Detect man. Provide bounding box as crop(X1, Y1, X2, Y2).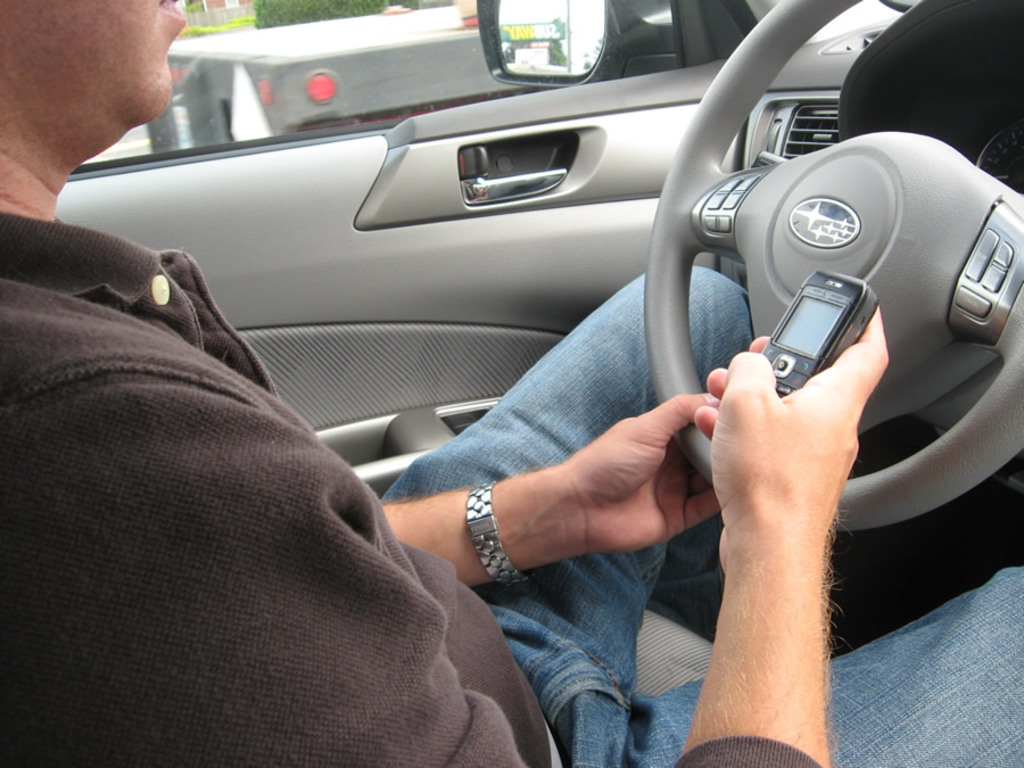
crop(101, 26, 935, 722).
